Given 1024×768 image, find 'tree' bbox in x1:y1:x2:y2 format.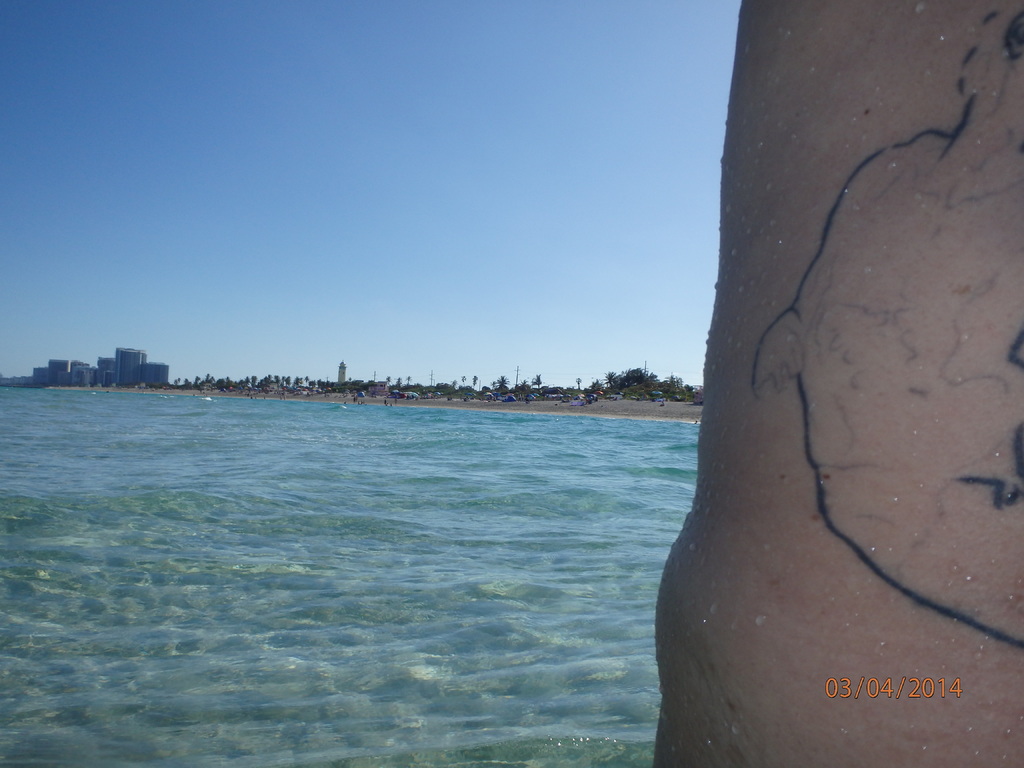
533:373:543:389.
